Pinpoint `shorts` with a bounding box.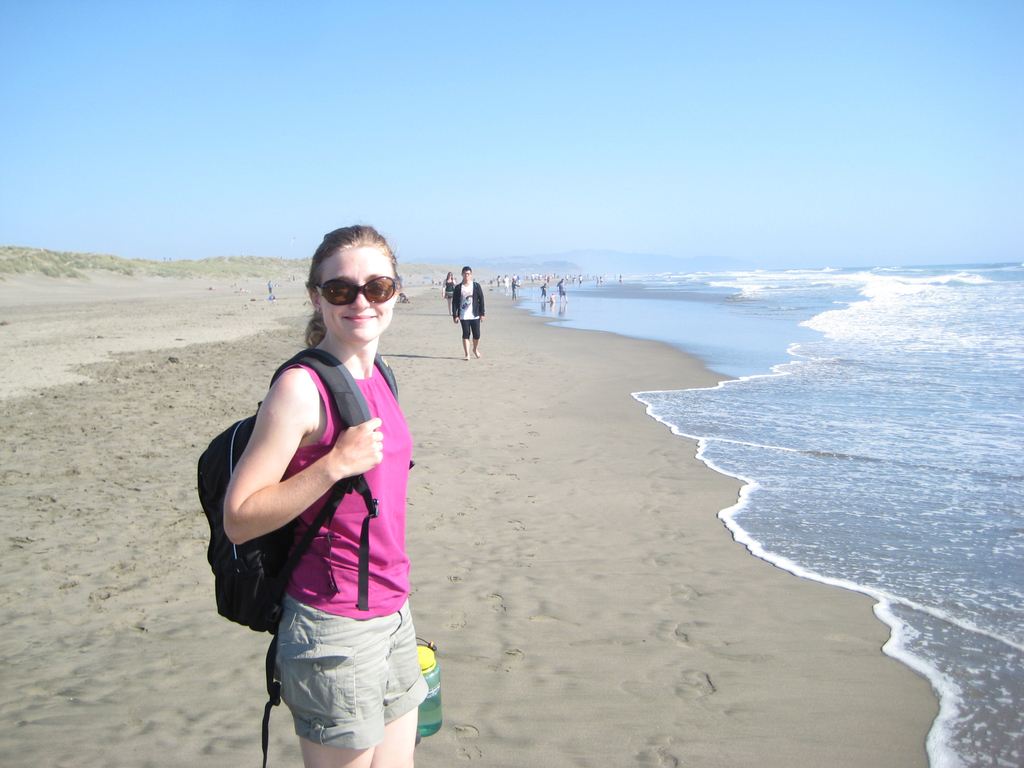
{"x1": 460, "y1": 319, "x2": 480, "y2": 340}.
